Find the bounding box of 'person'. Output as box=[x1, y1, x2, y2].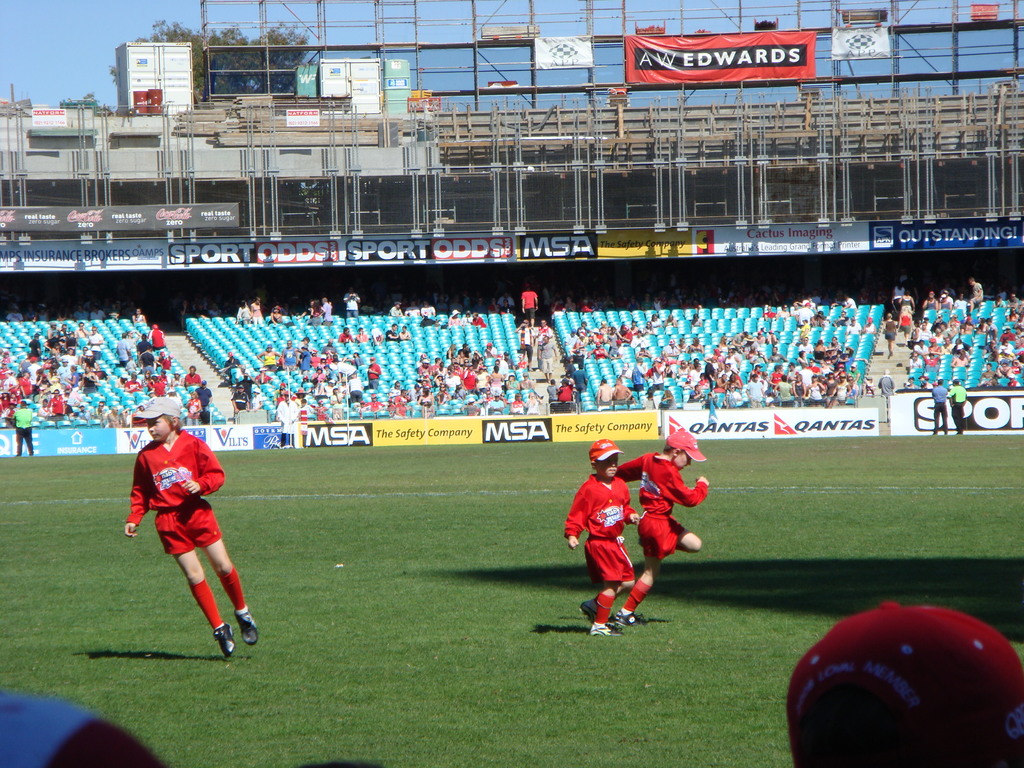
box=[579, 430, 708, 632].
